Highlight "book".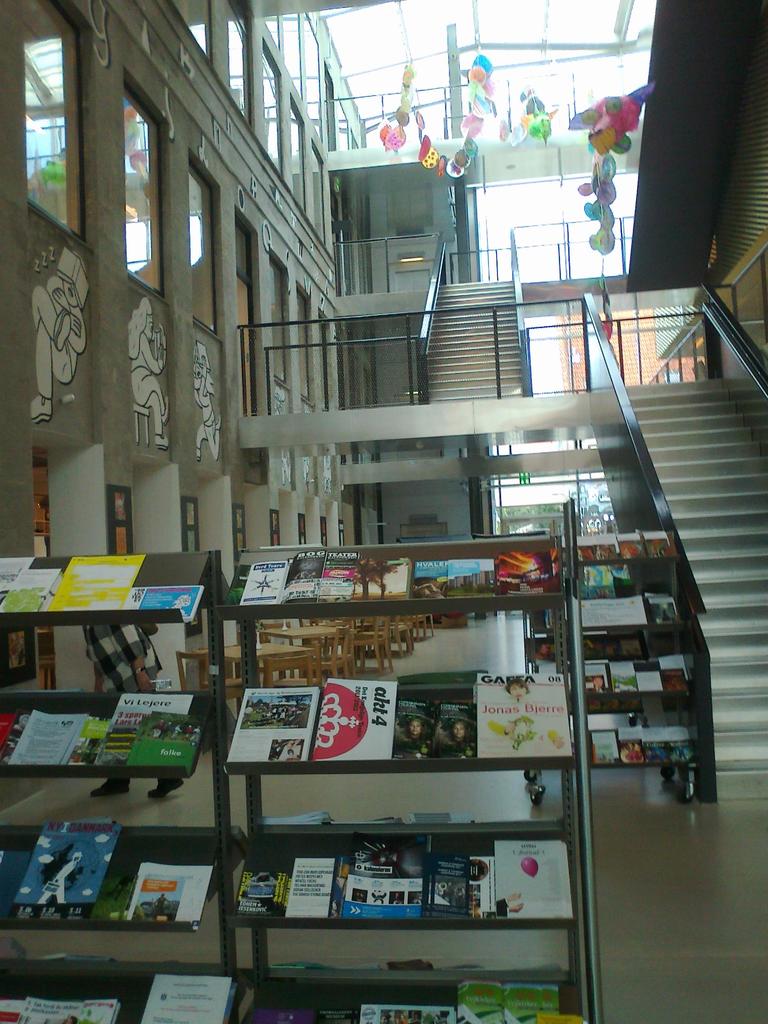
Highlighted region: left=222, top=562, right=247, bottom=606.
